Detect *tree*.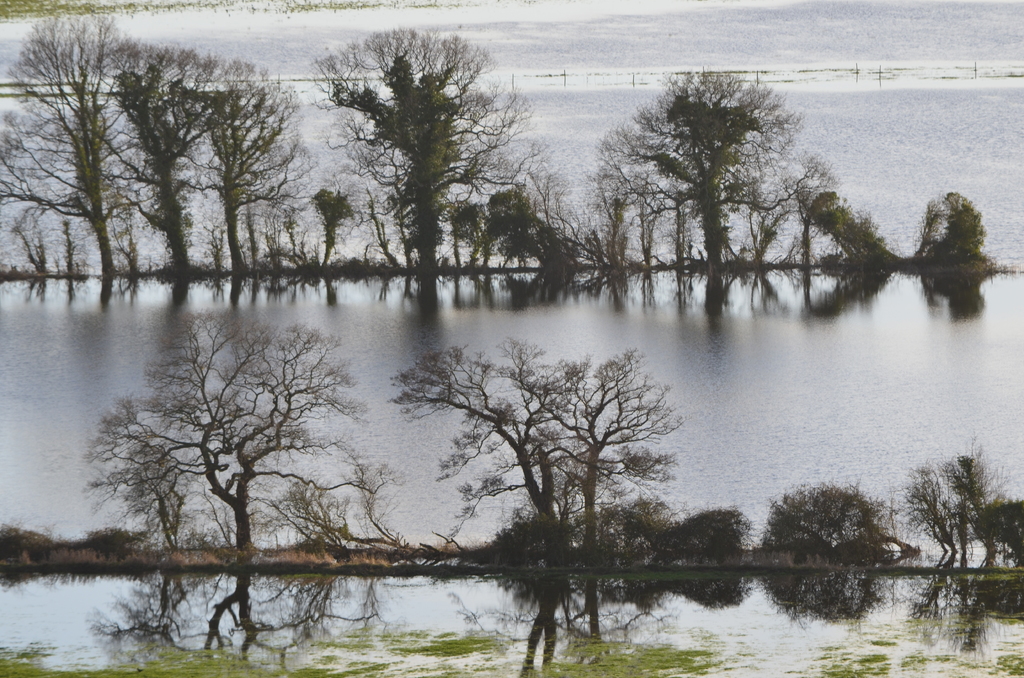
Detected at [x1=109, y1=42, x2=269, y2=286].
